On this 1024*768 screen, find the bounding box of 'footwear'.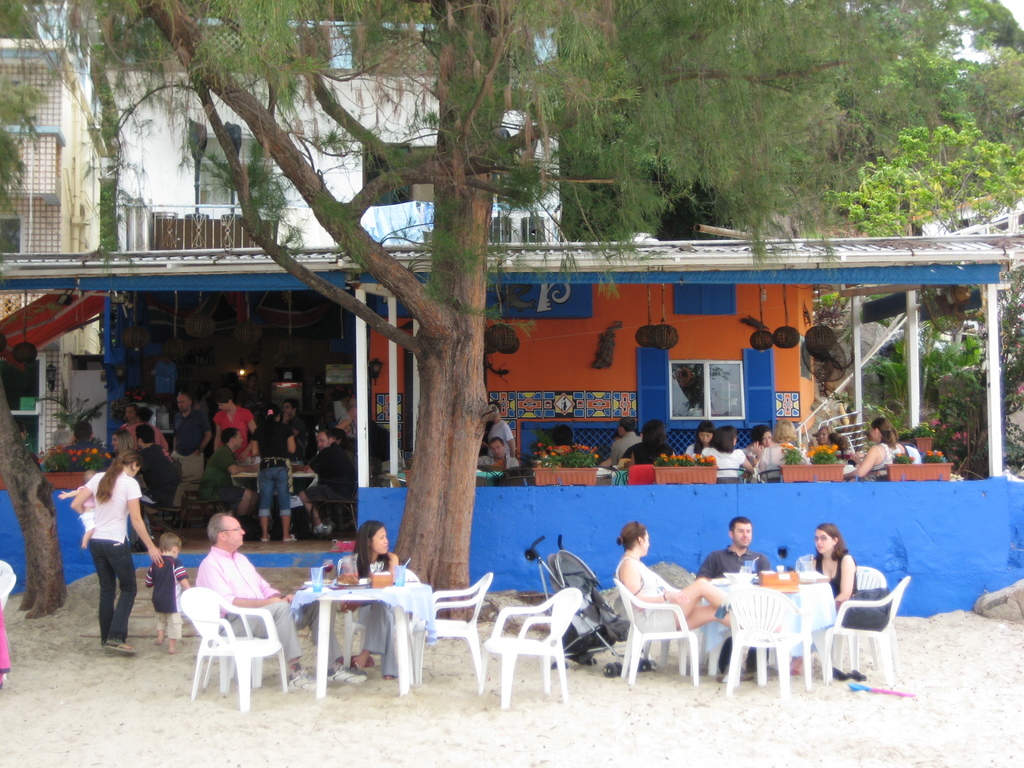
Bounding box: rect(325, 516, 332, 527).
